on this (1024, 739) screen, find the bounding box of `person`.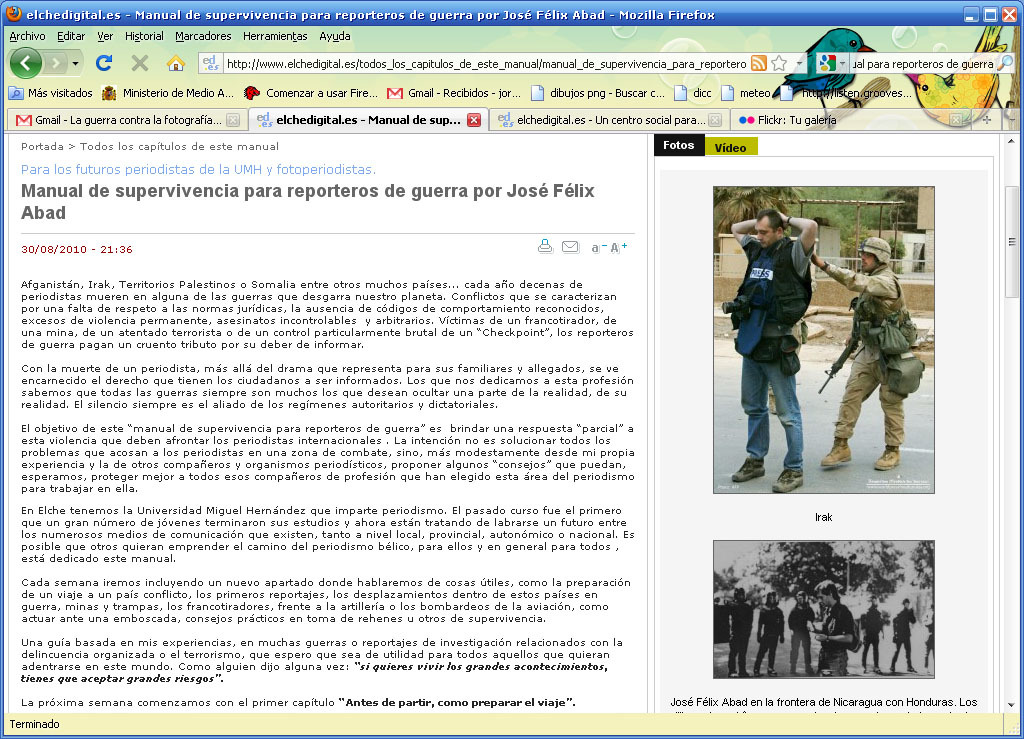
Bounding box: (726,586,757,678).
